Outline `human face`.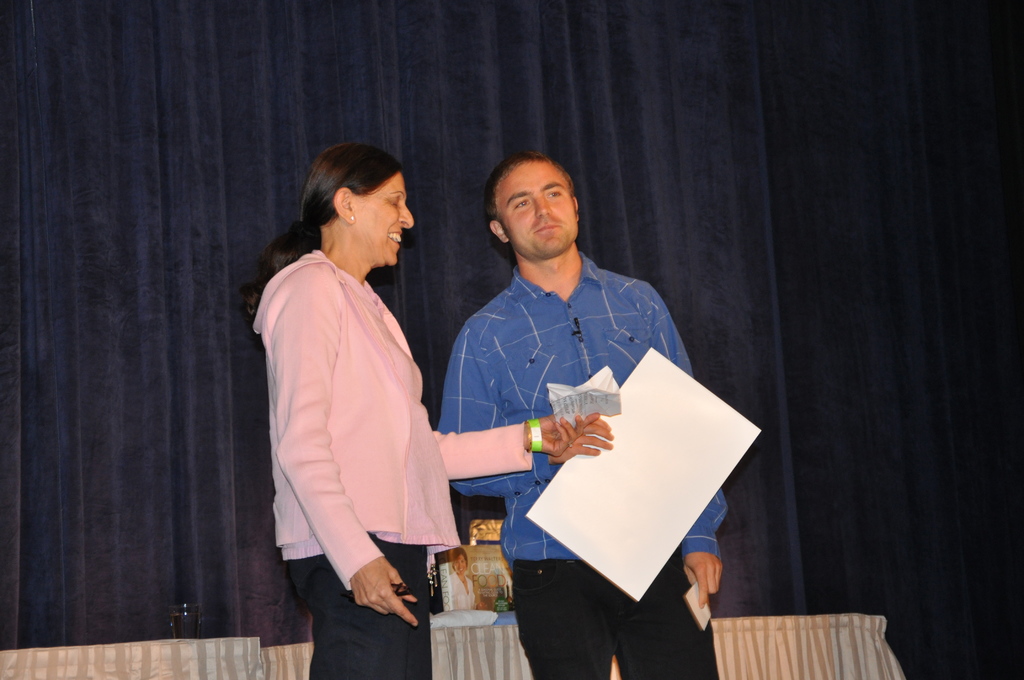
Outline: detection(499, 161, 575, 254).
